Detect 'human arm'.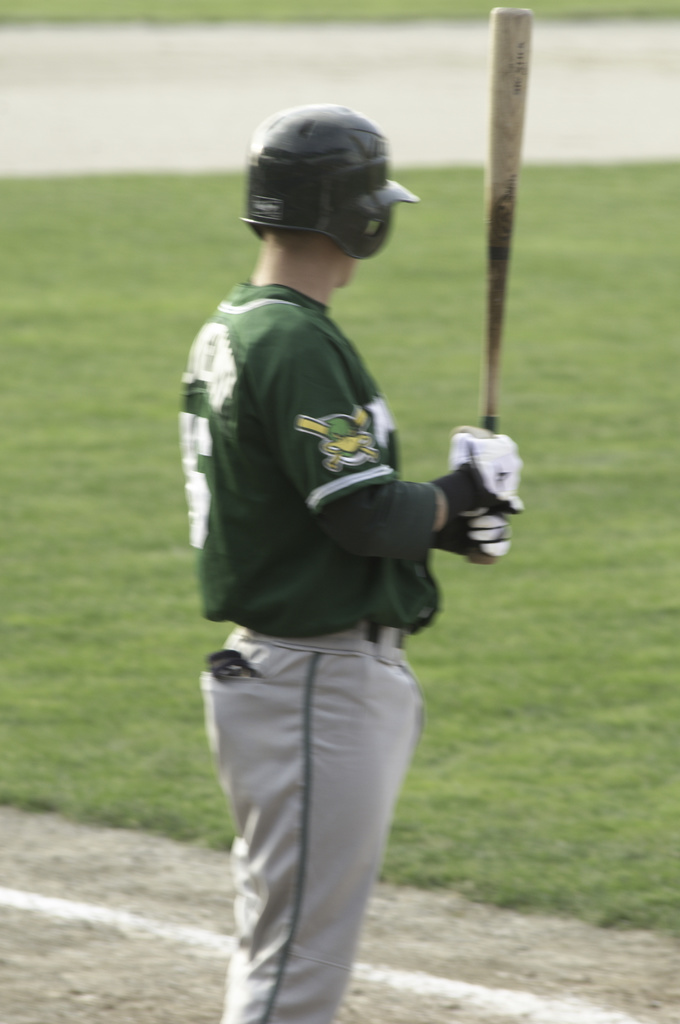
Detected at (x1=429, y1=508, x2=517, y2=562).
